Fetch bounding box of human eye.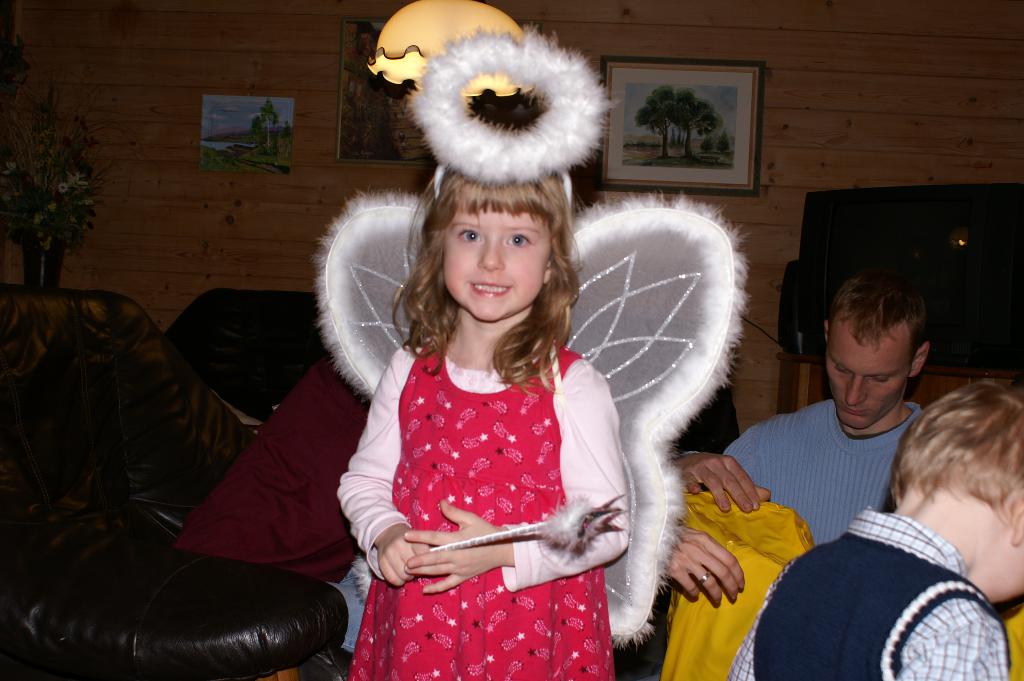
Bbox: rect(456, 224, 481, 243).
